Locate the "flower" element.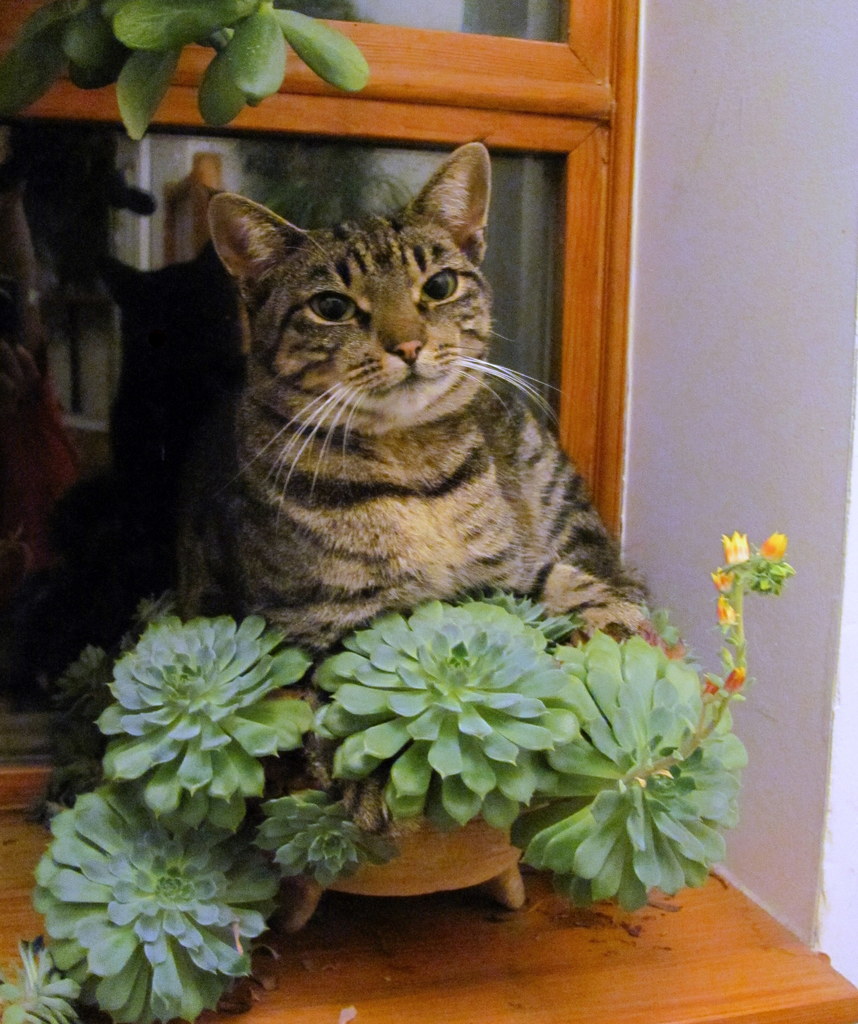
Element bbox: (699,679,720,700).
